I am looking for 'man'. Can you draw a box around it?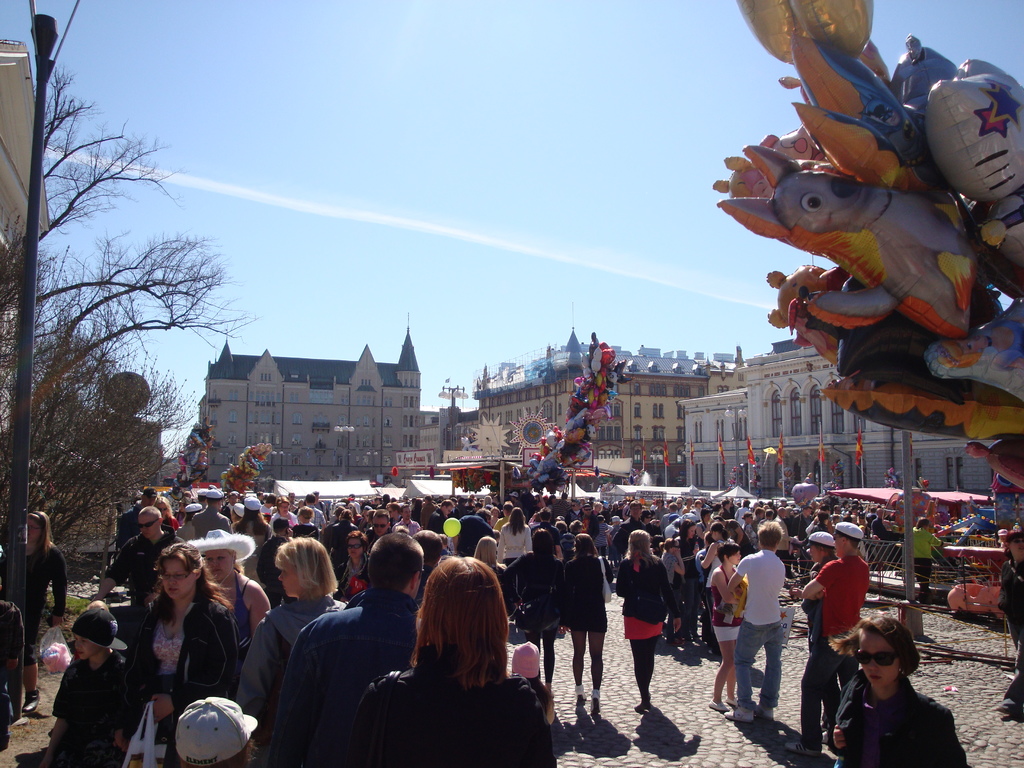
Sure, the bounding box is {"left": 301, "top": 492, "right": 326, "bottom": 531}.
